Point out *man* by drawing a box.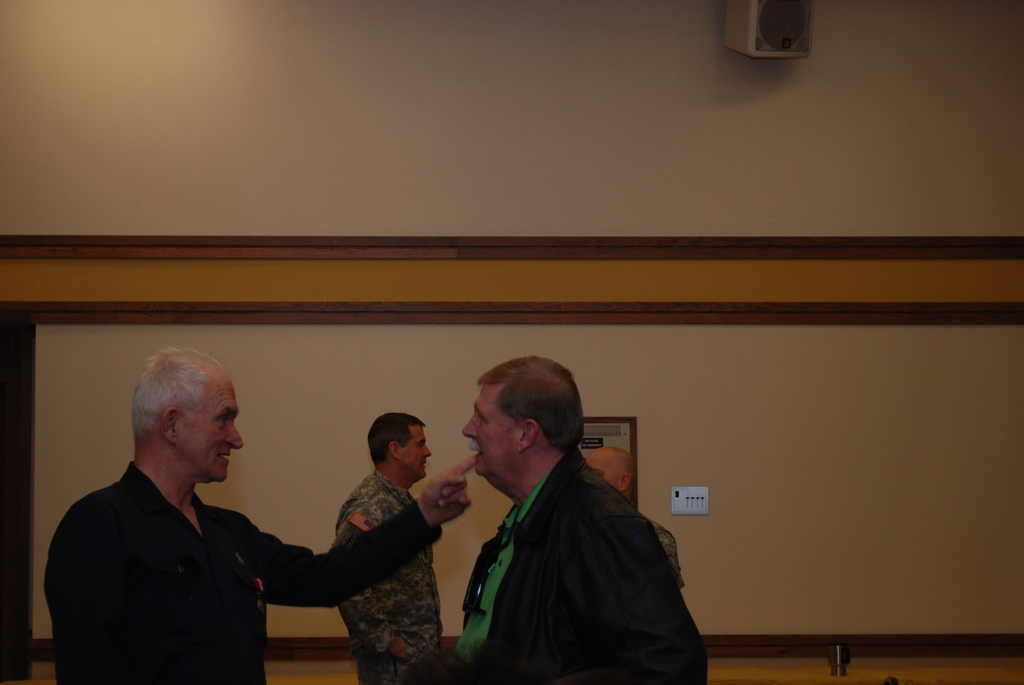
<bbox>428, 370, 705, 669</bbox>.
